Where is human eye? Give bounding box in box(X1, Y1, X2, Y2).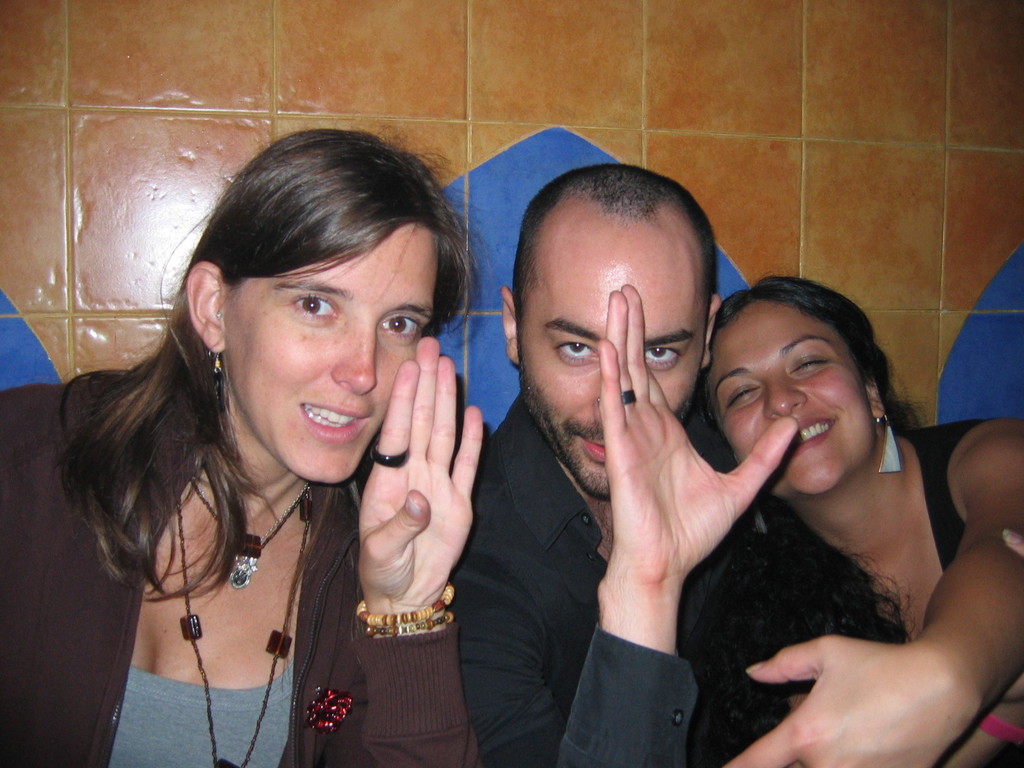
box(371, 303, 422, 338).
